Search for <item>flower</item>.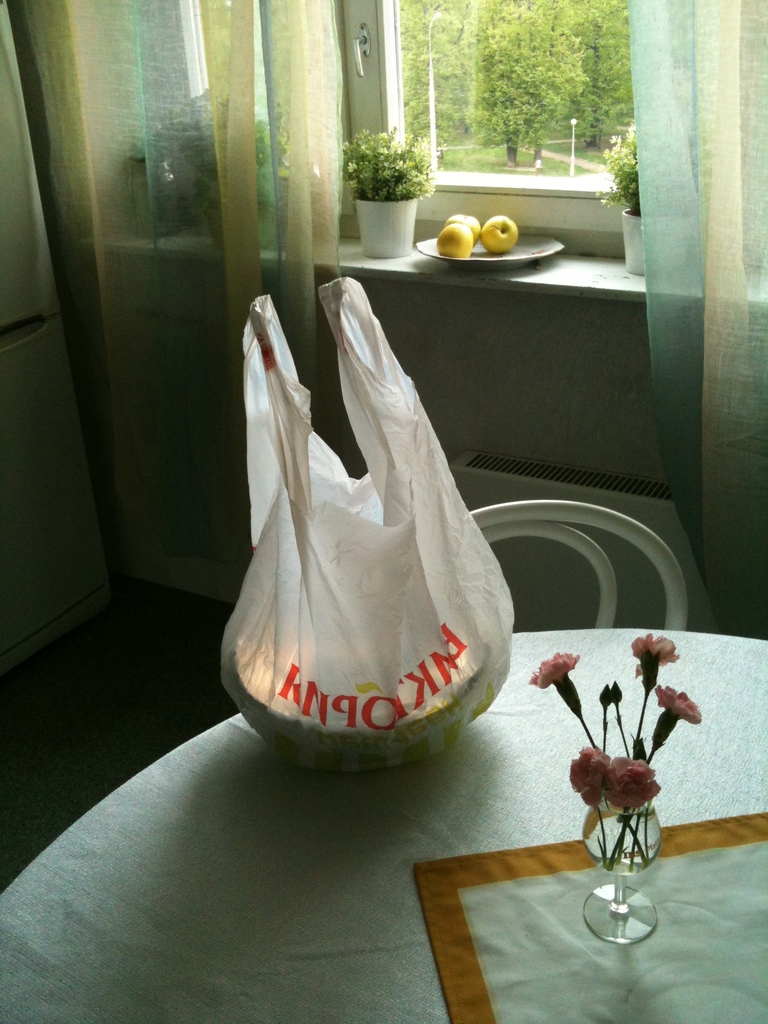
Found at l=568, t=743, r=615, b=810.
